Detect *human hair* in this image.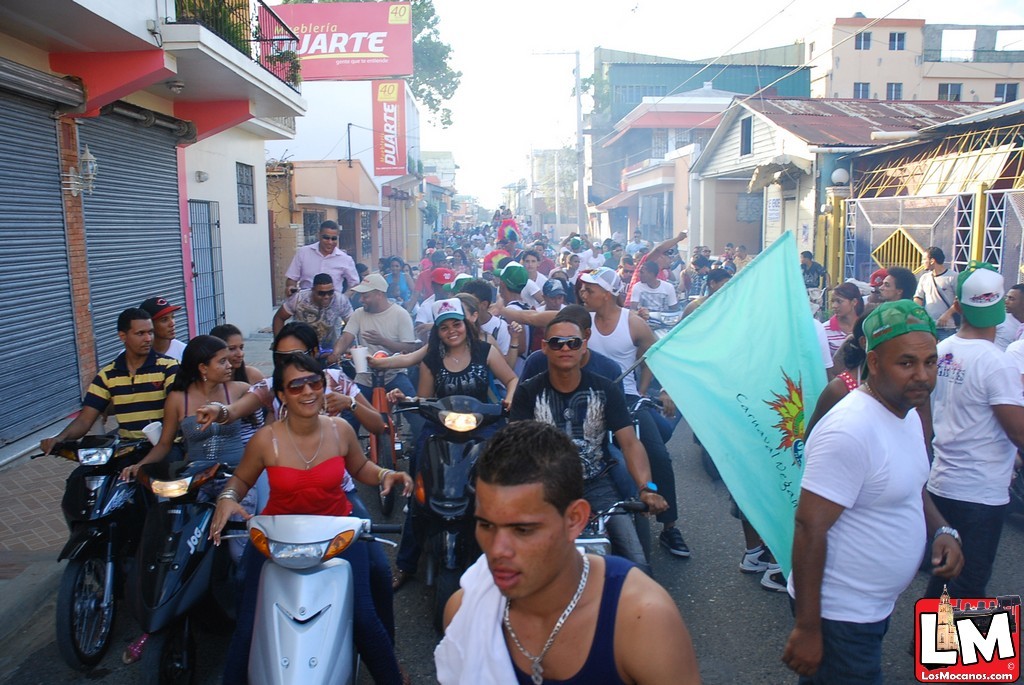
Detection: (left=314, top=273, right=334, bottom=289).
